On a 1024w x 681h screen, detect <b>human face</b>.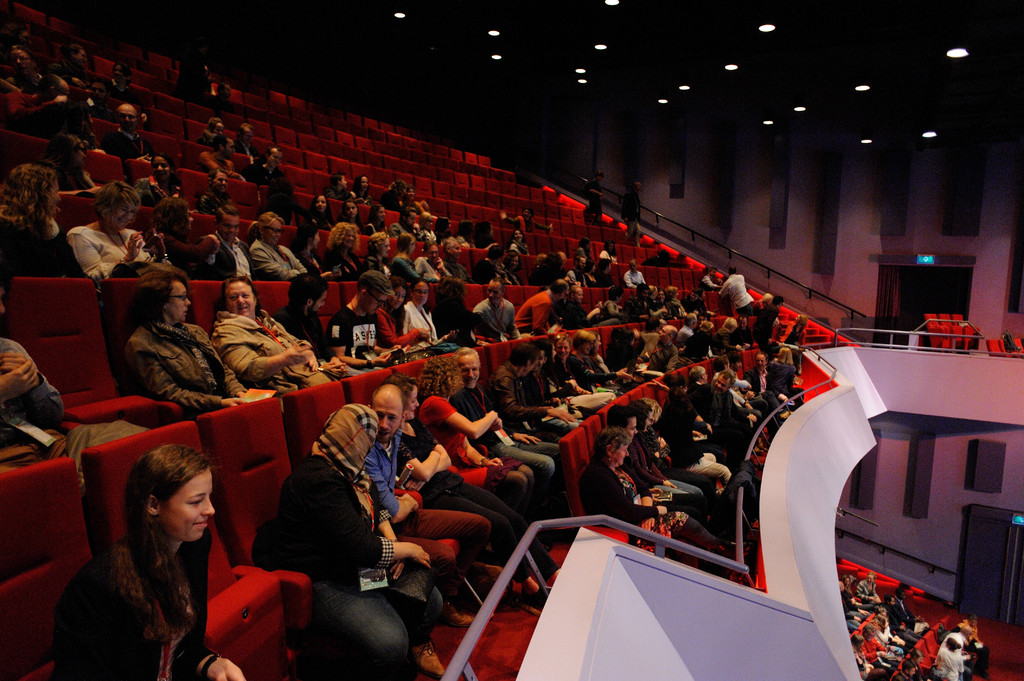
<bbox>628, 260, 642, 273</bbox>.
